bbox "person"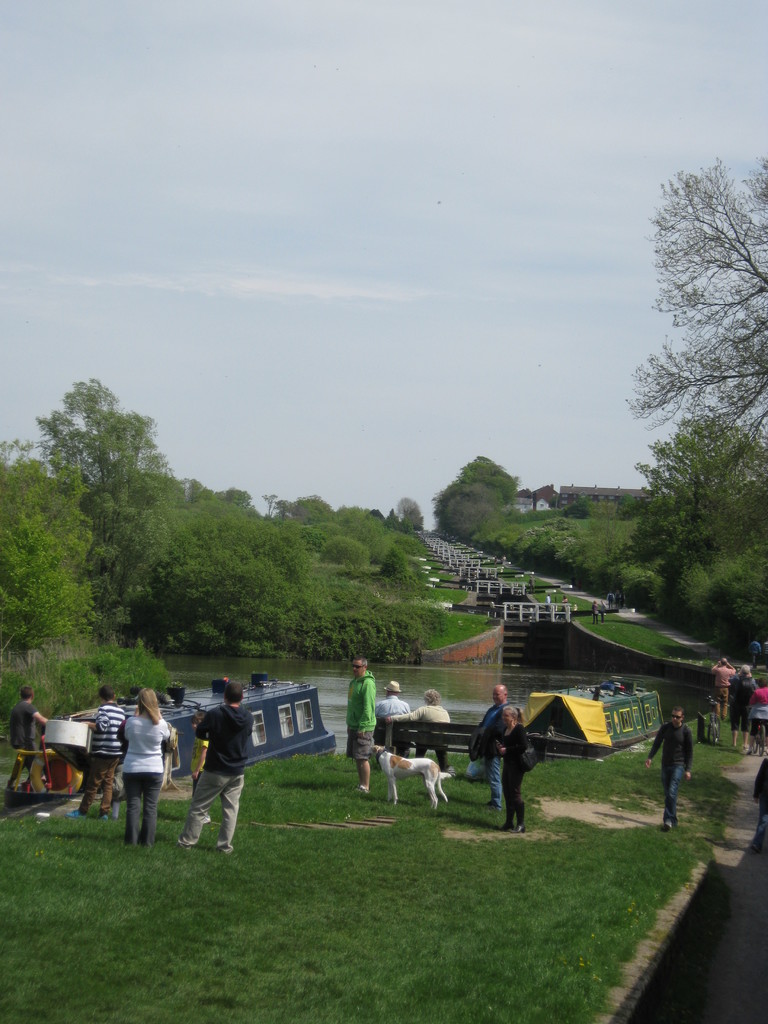
bbox=[76, 682, 128, 818]
